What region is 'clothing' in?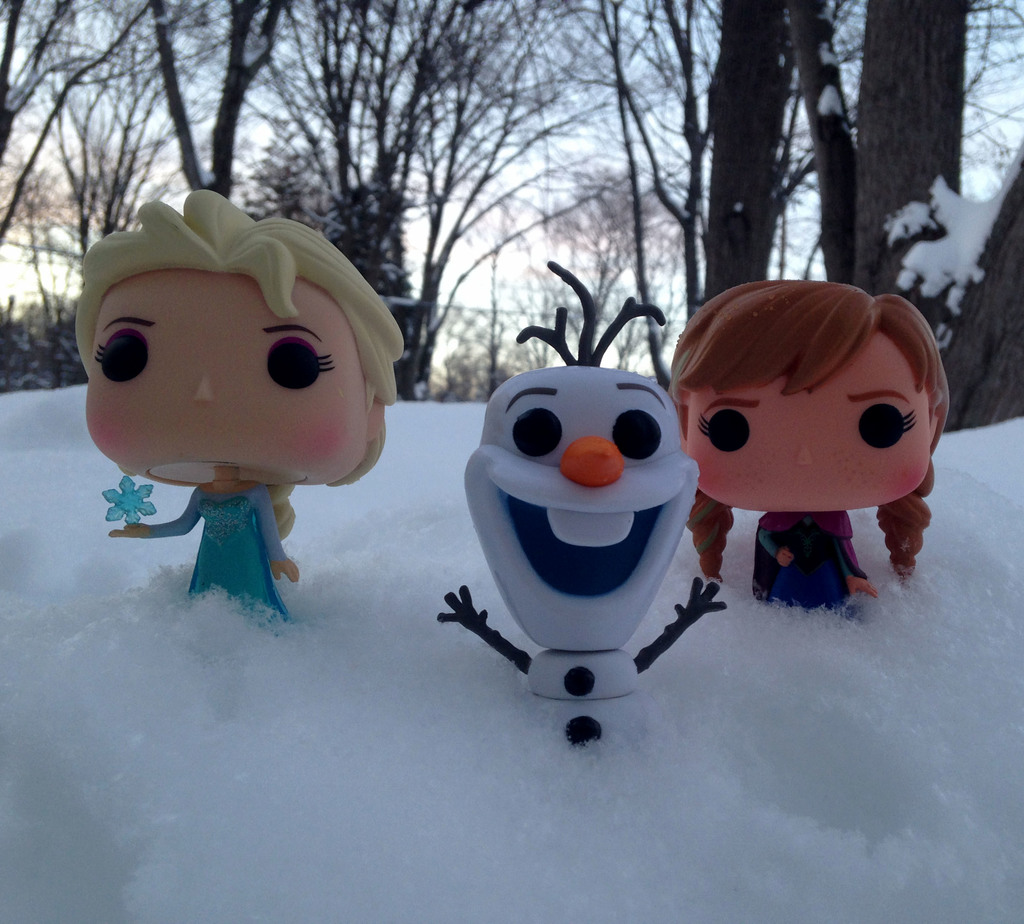
l=145, t=486, r=304, b=637.
